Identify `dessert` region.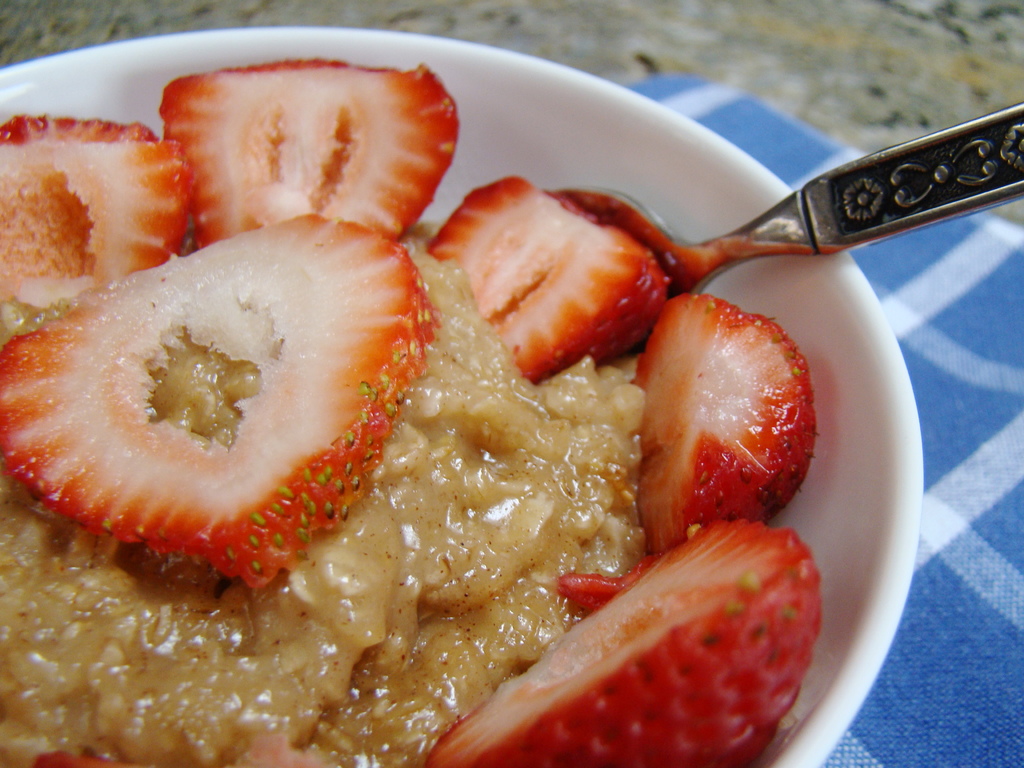
Region: rect(449, 180, 676, 375).
